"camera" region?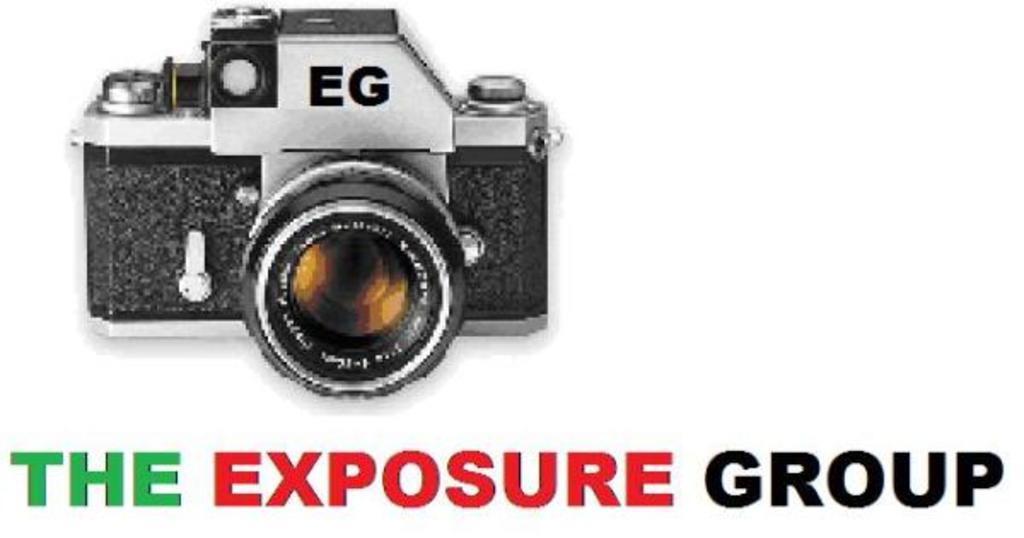
{"left": 58, "top": 0, "right": 558, "bottom": 400}
